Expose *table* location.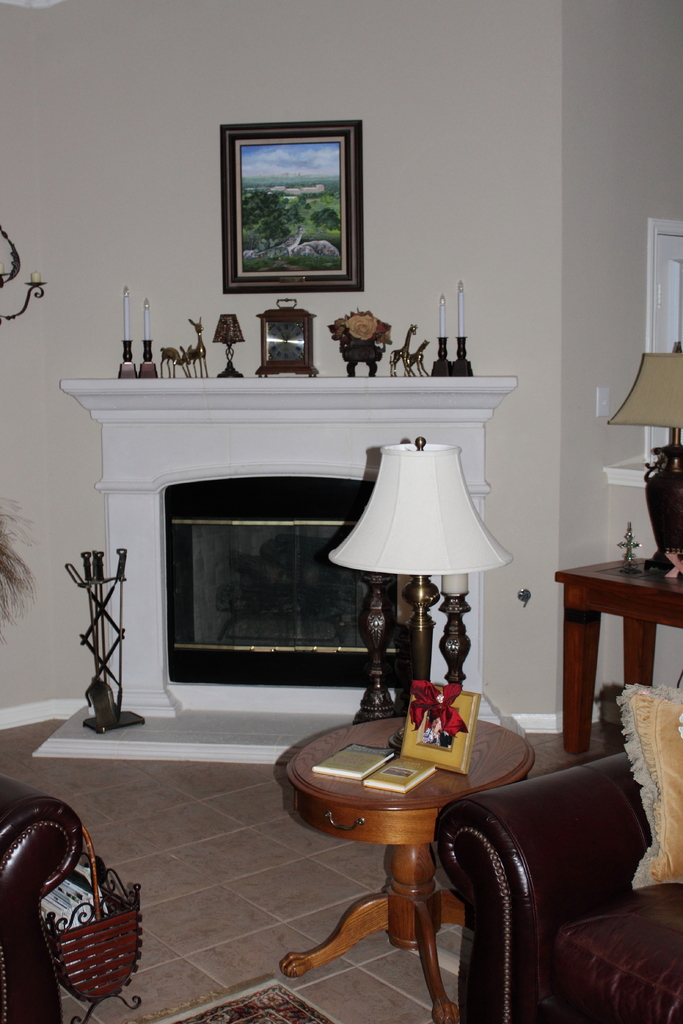
Exposed at detection(281, 711, 535, 1023).
